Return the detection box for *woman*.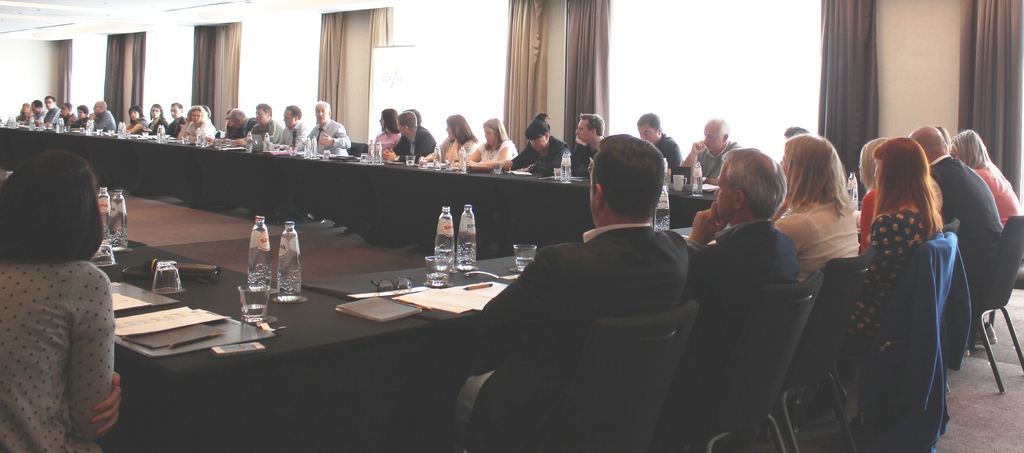
68 106 88 128.
